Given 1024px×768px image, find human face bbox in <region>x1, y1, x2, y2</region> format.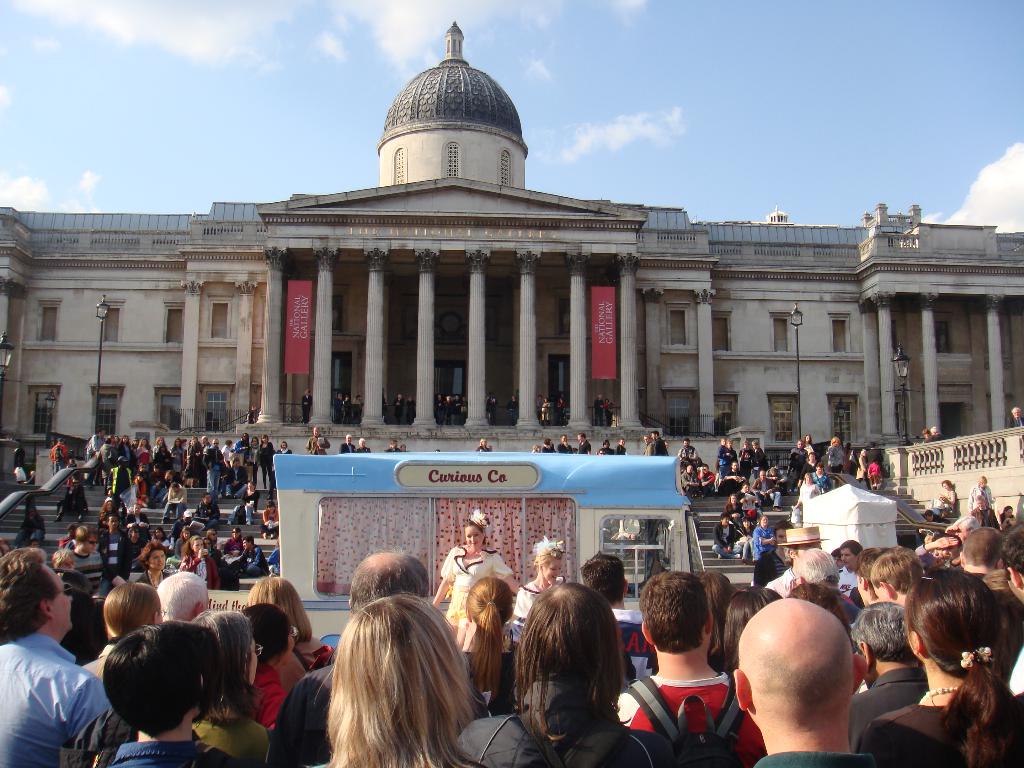
<region>724, 435, 726, 444</region>.
